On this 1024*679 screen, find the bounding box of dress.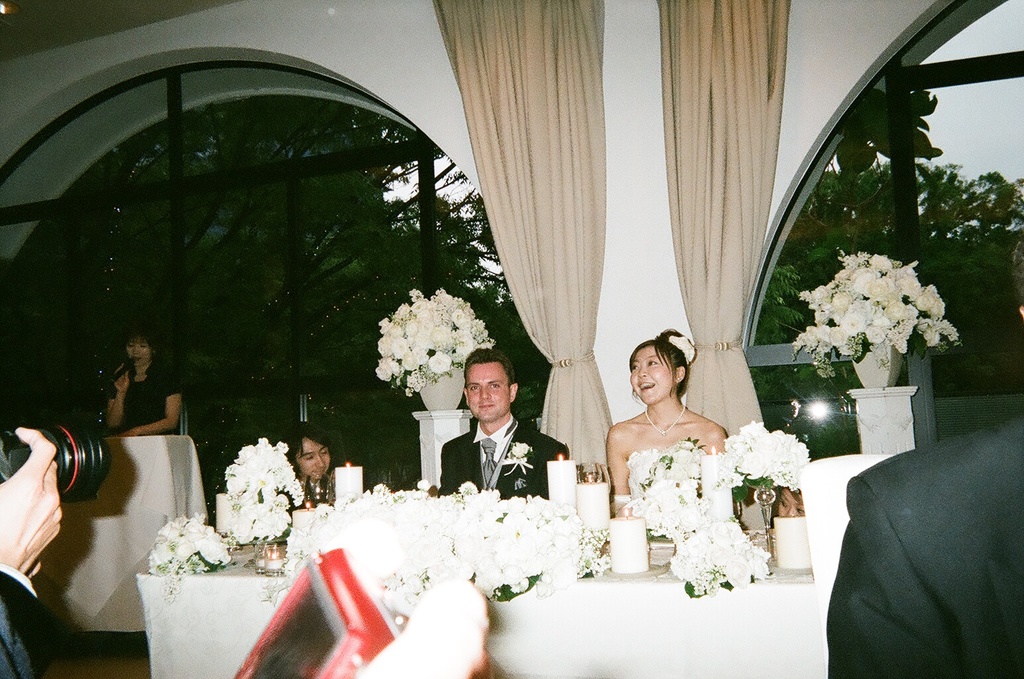
Bounding box: 107:364:186:438.
